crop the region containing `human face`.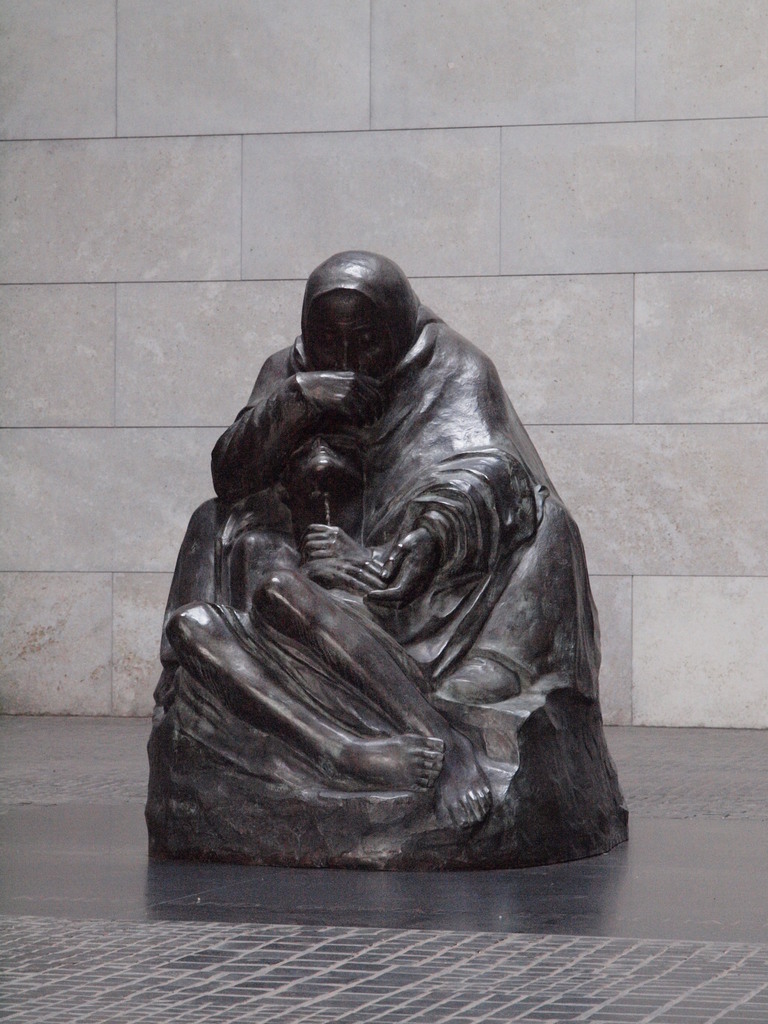
Crop region: (left=307, top=291, right=396, bottom=374).
